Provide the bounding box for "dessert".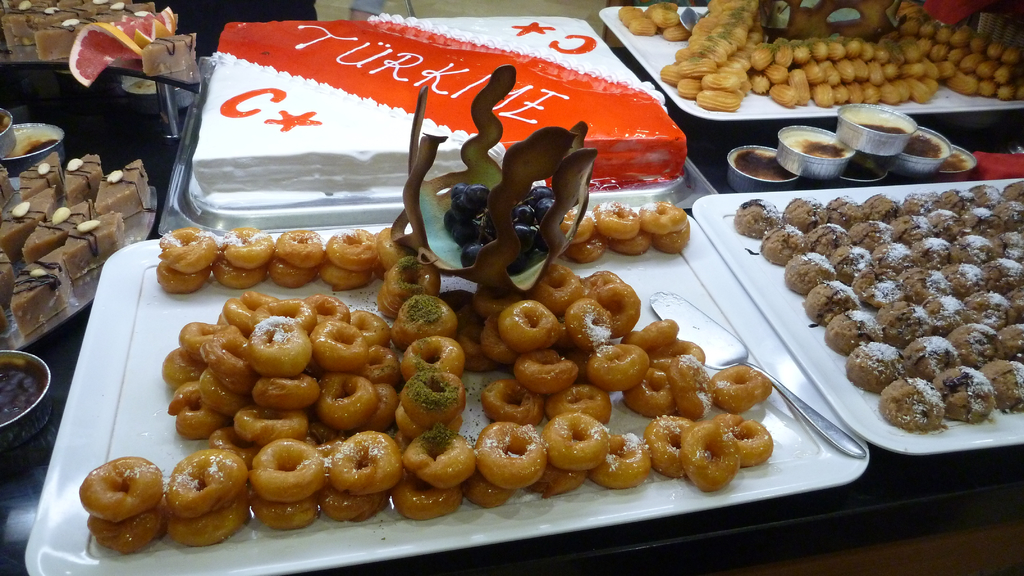
BBox(735, 196, 778, 236).
